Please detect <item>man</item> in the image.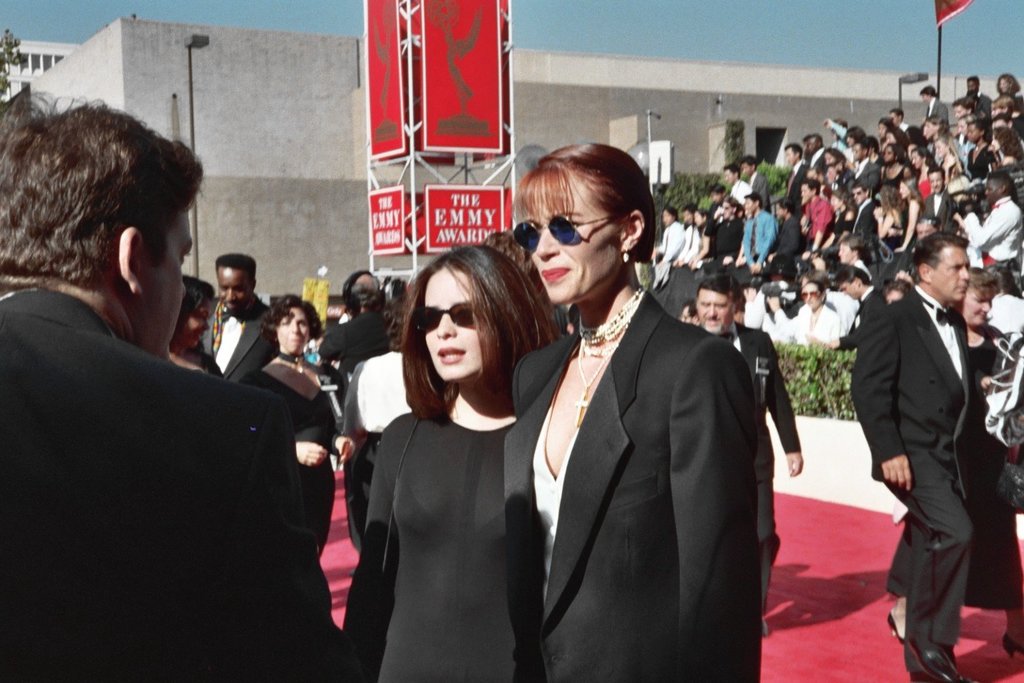
{"x1": 990, "y1": 91, "x2": 1023, "y2": 140}.
